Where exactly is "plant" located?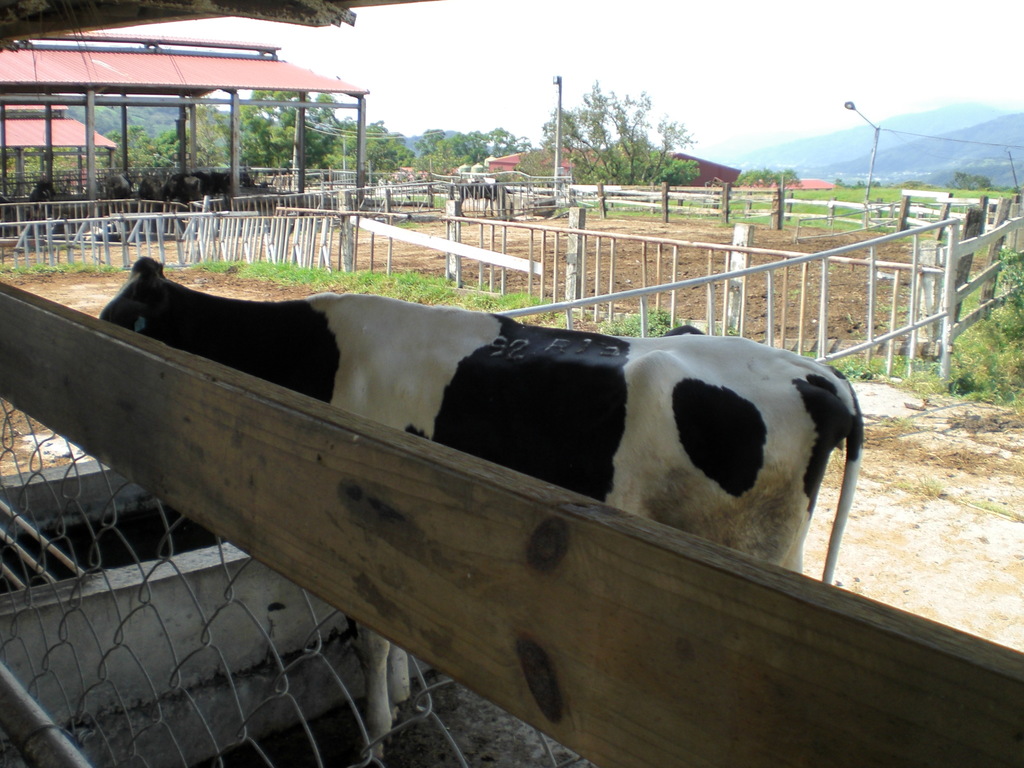
Its bounding box is <box>643,183,969,218</box>.
